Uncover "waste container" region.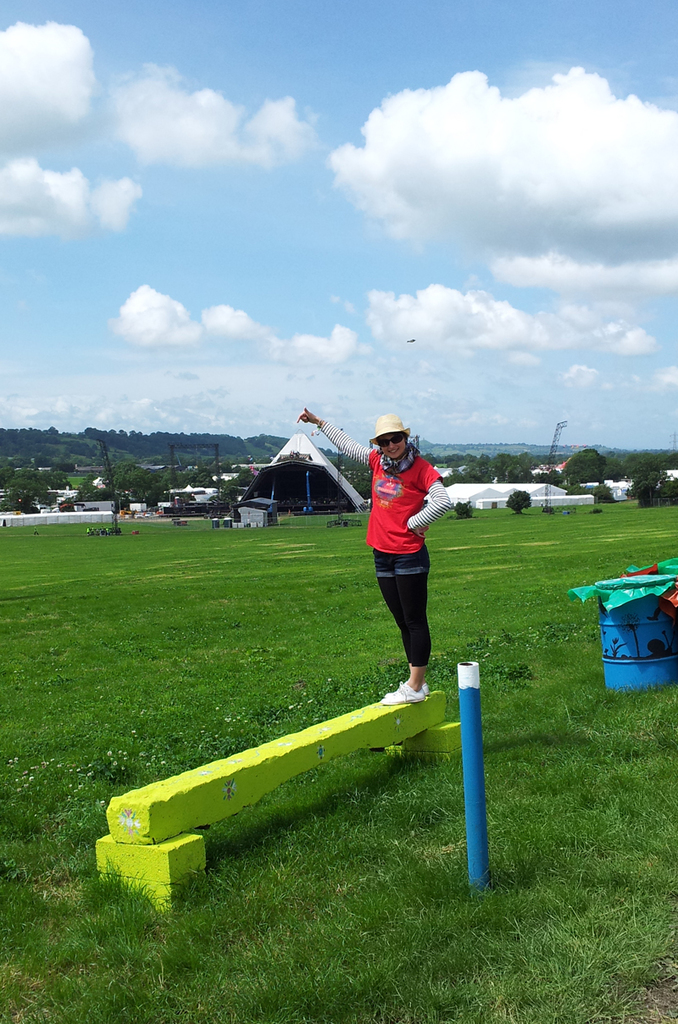
Uncovered: x1=592, y1=571, x2=675, y2=696.
